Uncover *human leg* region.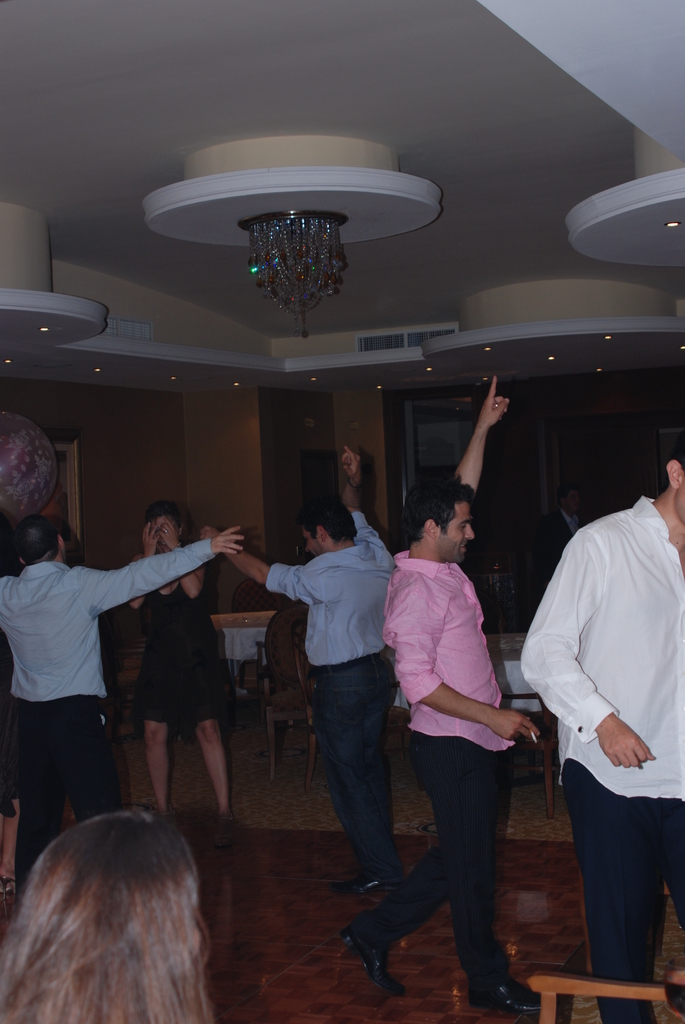
Uncovered: box(15, 691, 62, 915).
